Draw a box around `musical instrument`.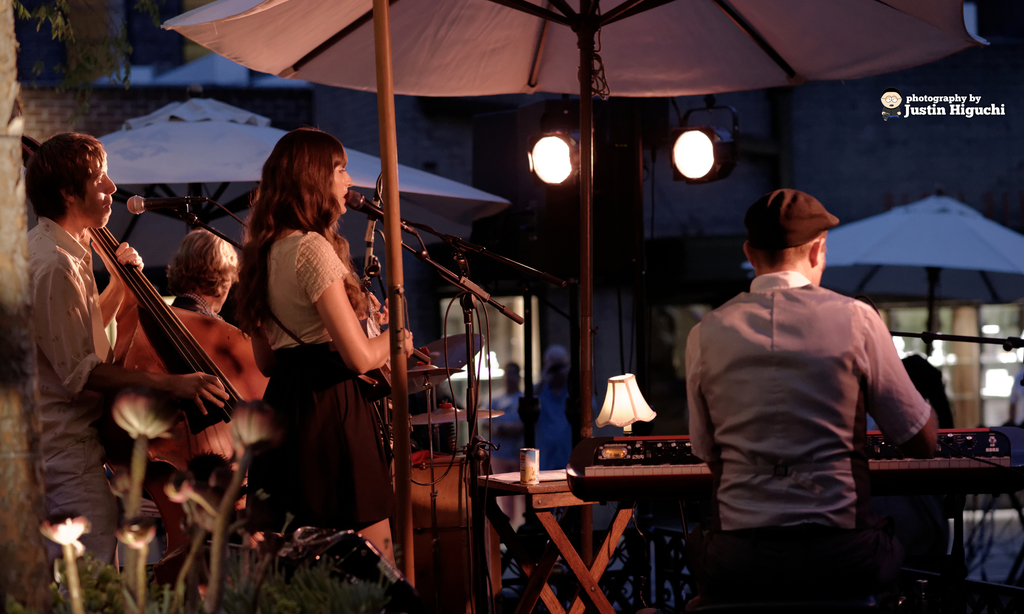
<bbox>390, 453, 519, 604</bbox>.
